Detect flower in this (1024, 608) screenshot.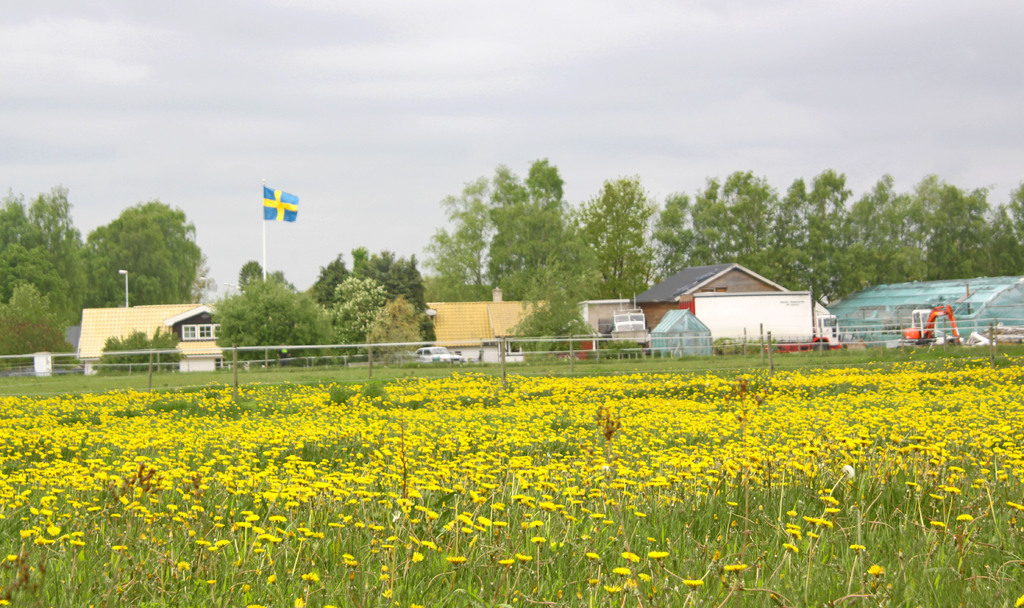
Detection: crop(266, 575, 274, 586).
